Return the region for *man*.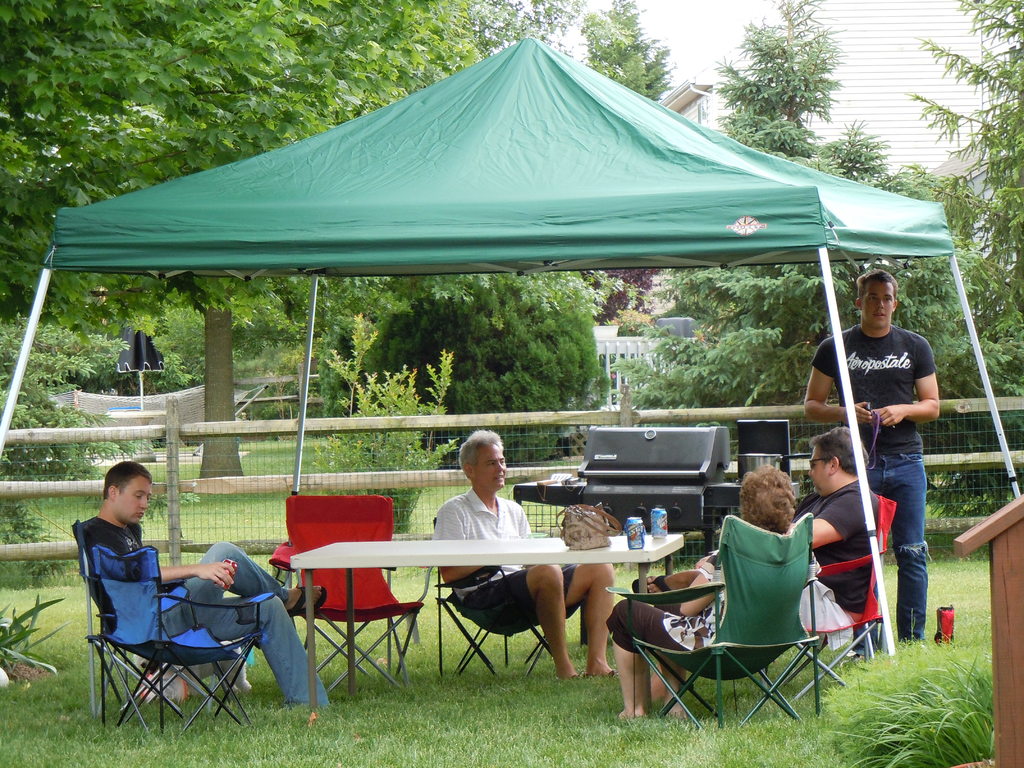
locate(75, 459, 333, 708).
